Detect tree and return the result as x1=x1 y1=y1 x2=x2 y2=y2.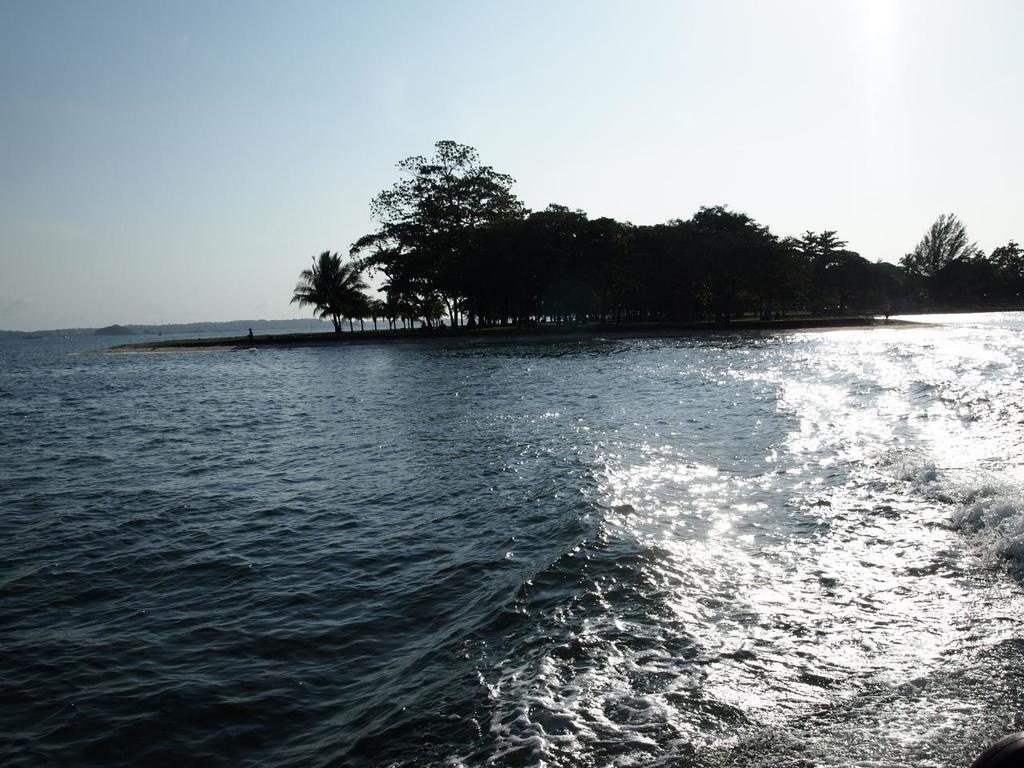
x1=970 y1=240 x2=1023 y2=306.
